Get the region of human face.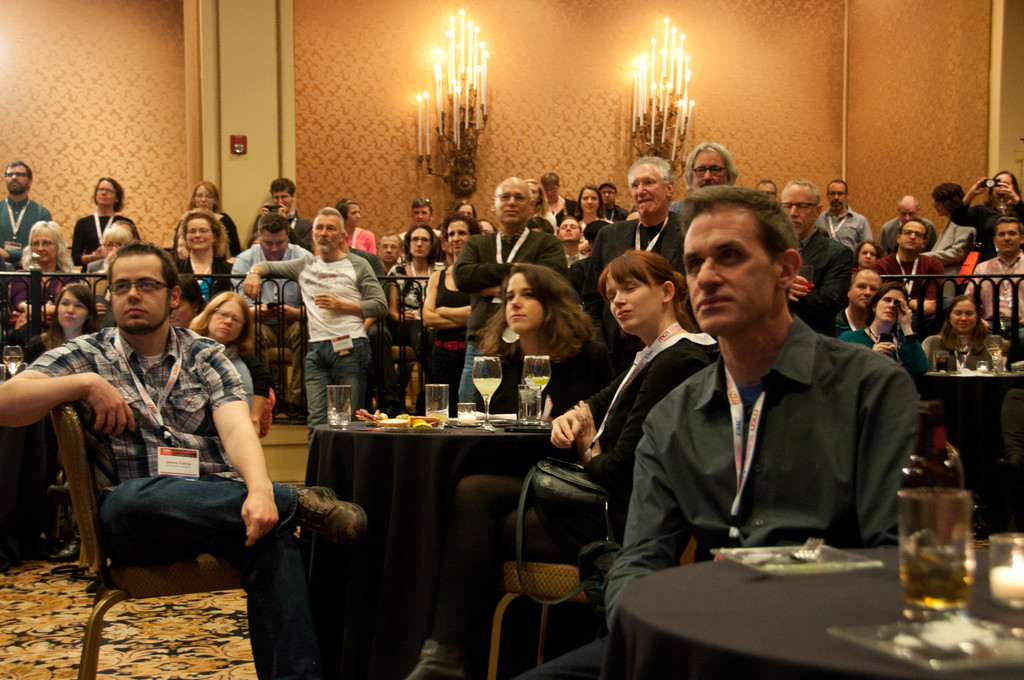
l=691, t=149, r=718, b=188.
